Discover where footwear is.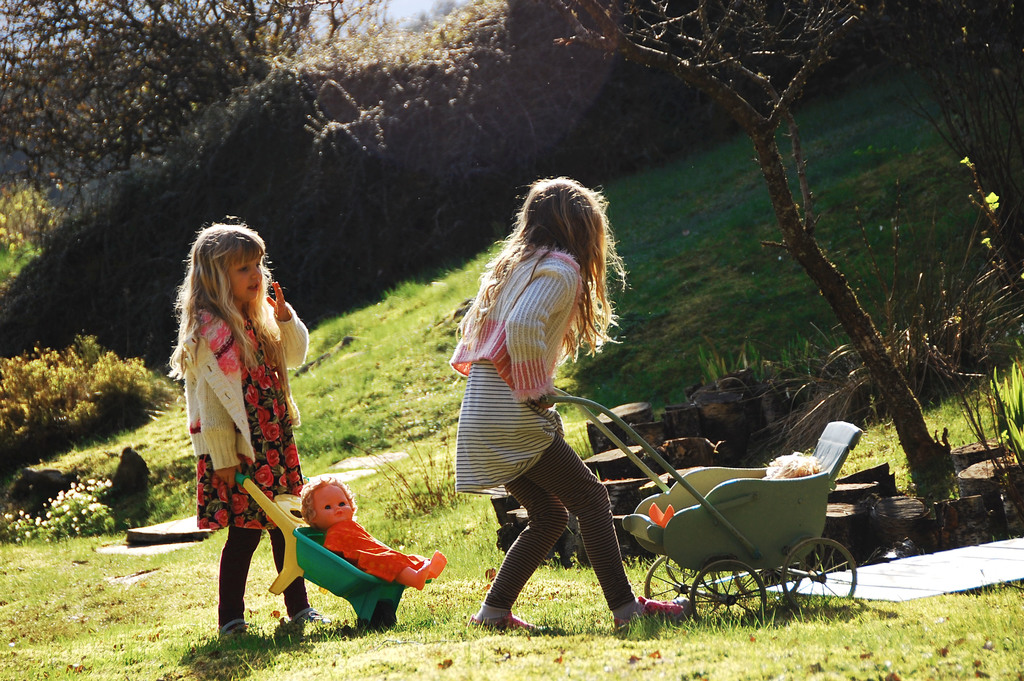
Discovered at bbox(472, 609, 536, 633).
